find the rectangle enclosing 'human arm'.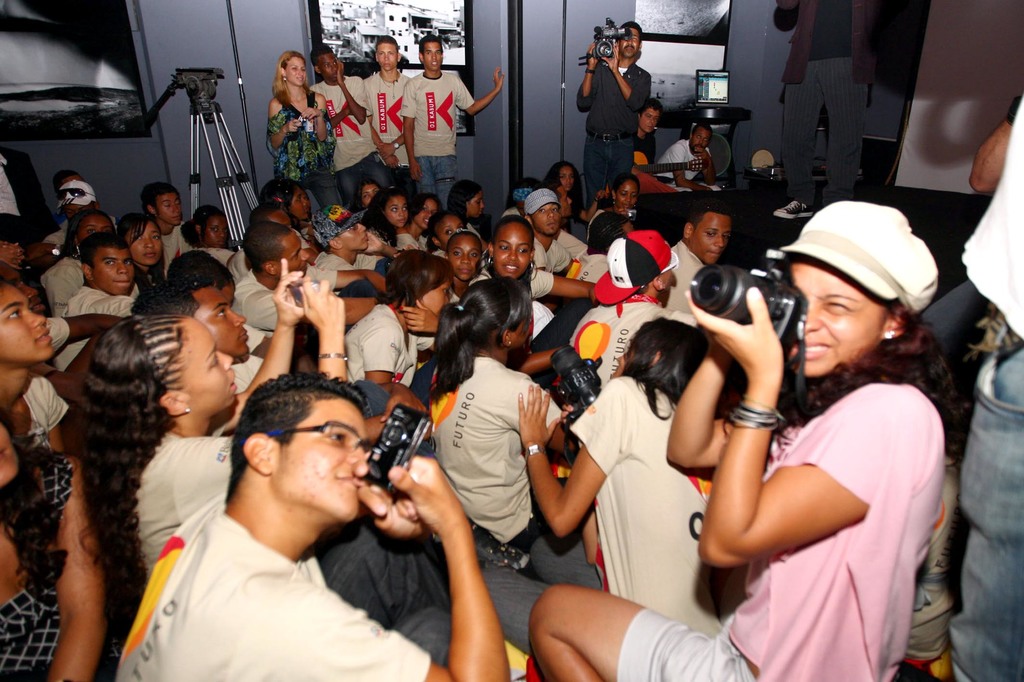
{"left": 601, "top": 40, "right": 653, "bottom": 113}.
